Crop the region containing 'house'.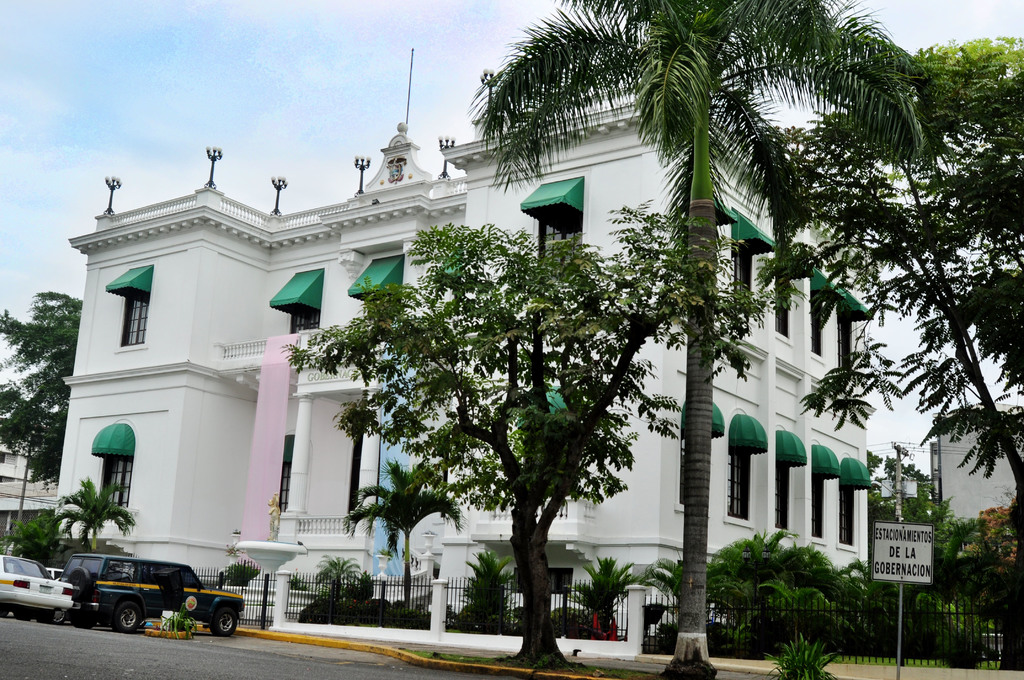
Crop region: <bbox>58, 68, 872, 659</bbox>.
